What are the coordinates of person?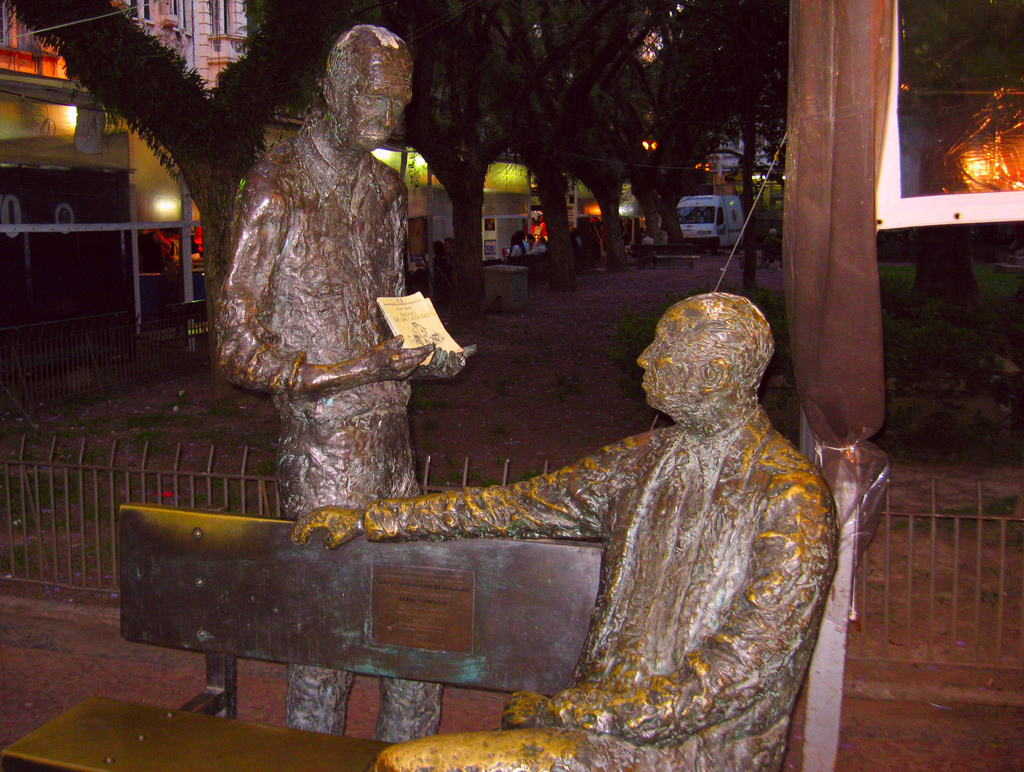
x1=205, y1=22, x2=478, y2=741.
